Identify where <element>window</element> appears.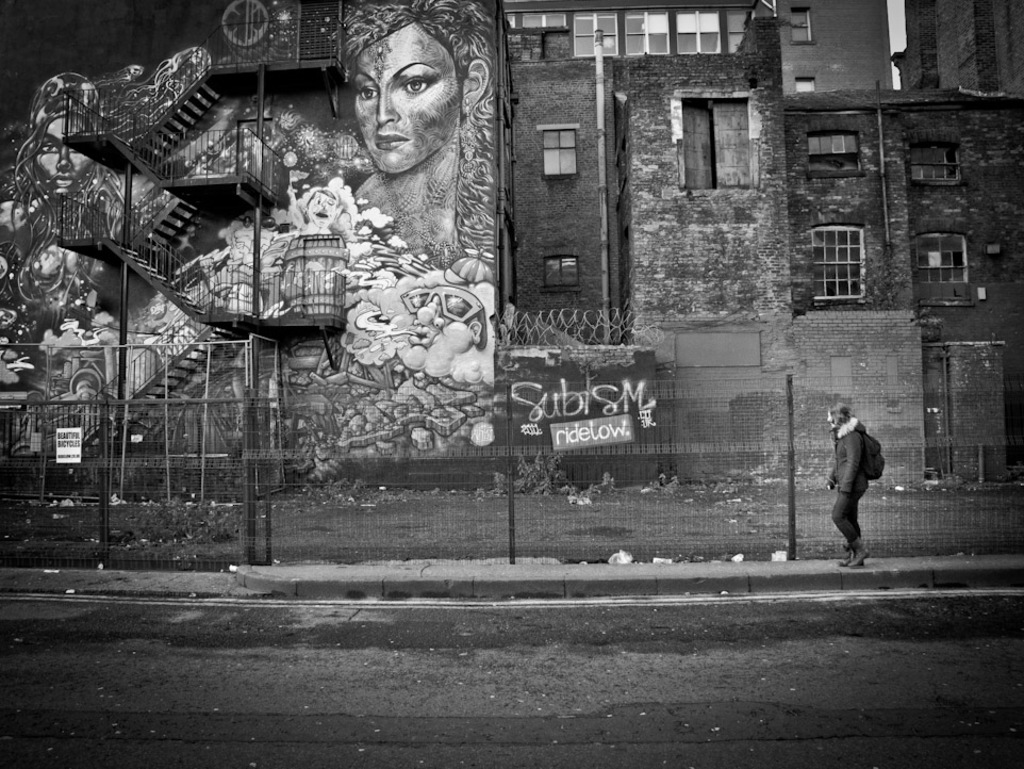
Appears at region(541, 248, 584, 294).
